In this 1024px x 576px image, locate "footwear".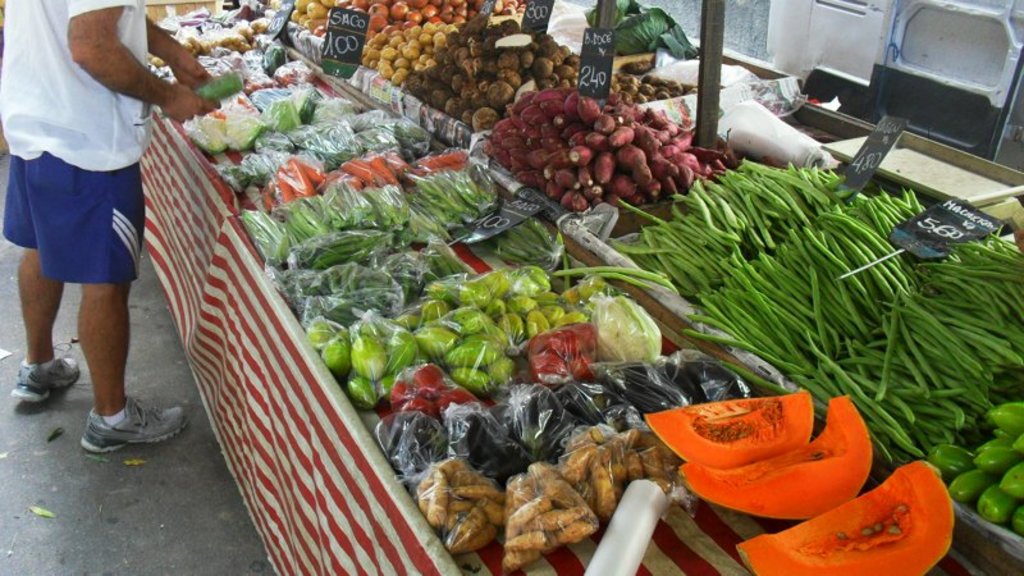
Bounding box: region(9, 342, 82, 406).
